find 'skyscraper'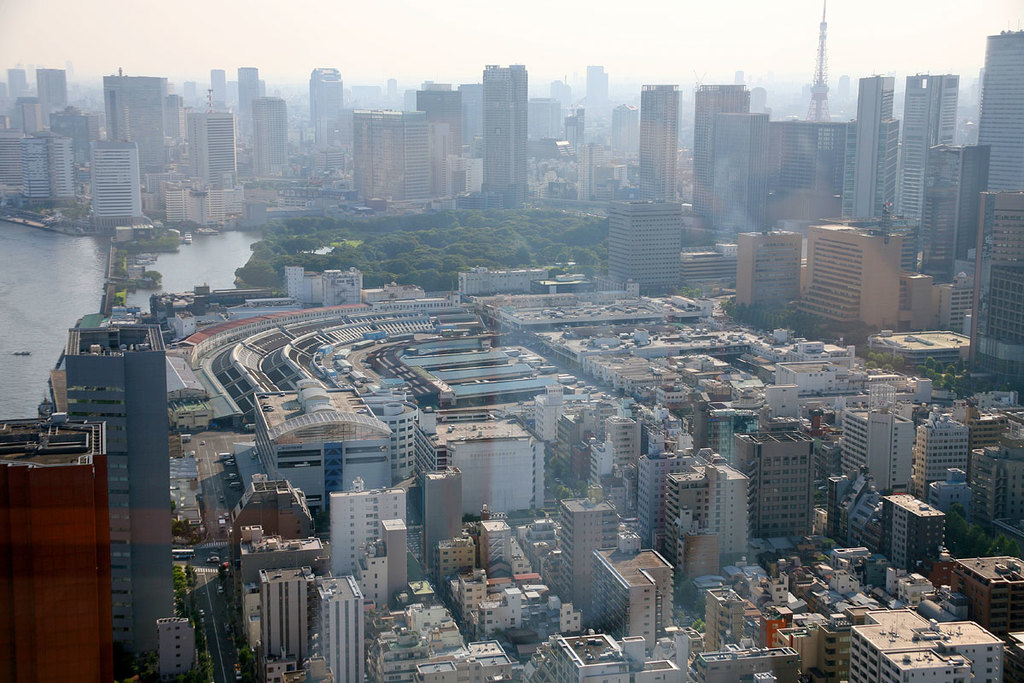
BBox(949, 181, 1023, 376)
